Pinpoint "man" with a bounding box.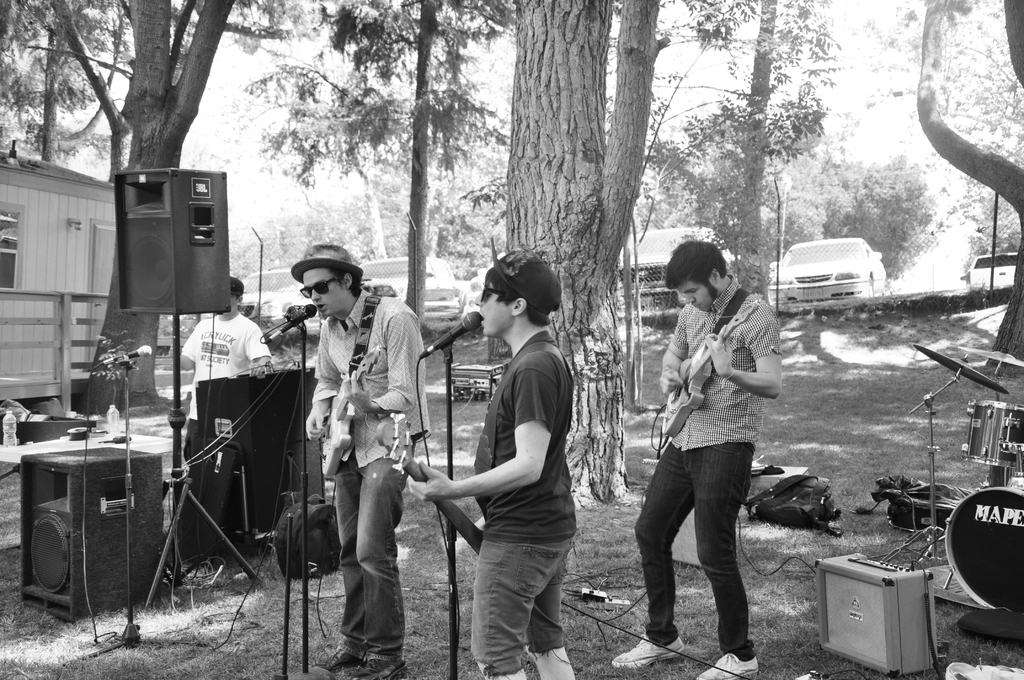
pyautogui.locateOnScreen(426, 259, 598, 675).
